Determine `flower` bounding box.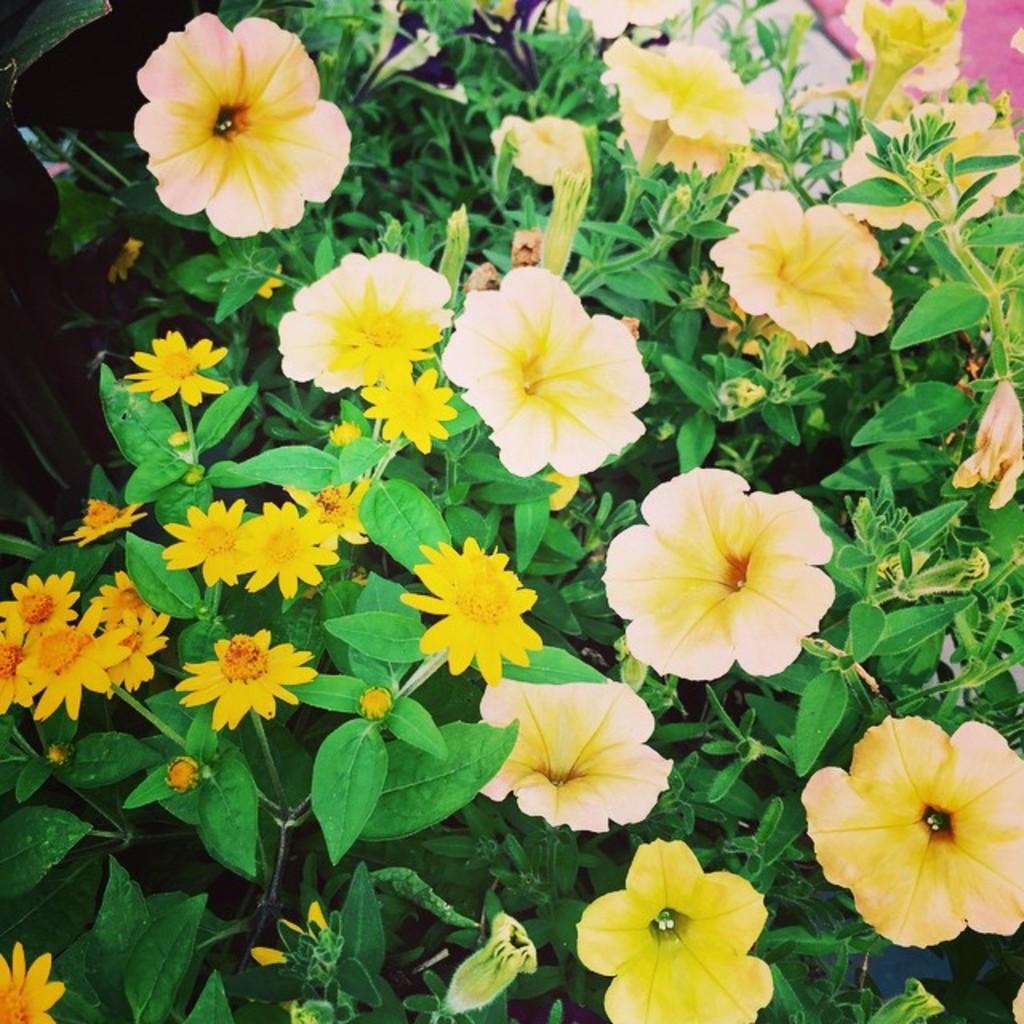
Determined: rect(482, 0, 546, 78).
